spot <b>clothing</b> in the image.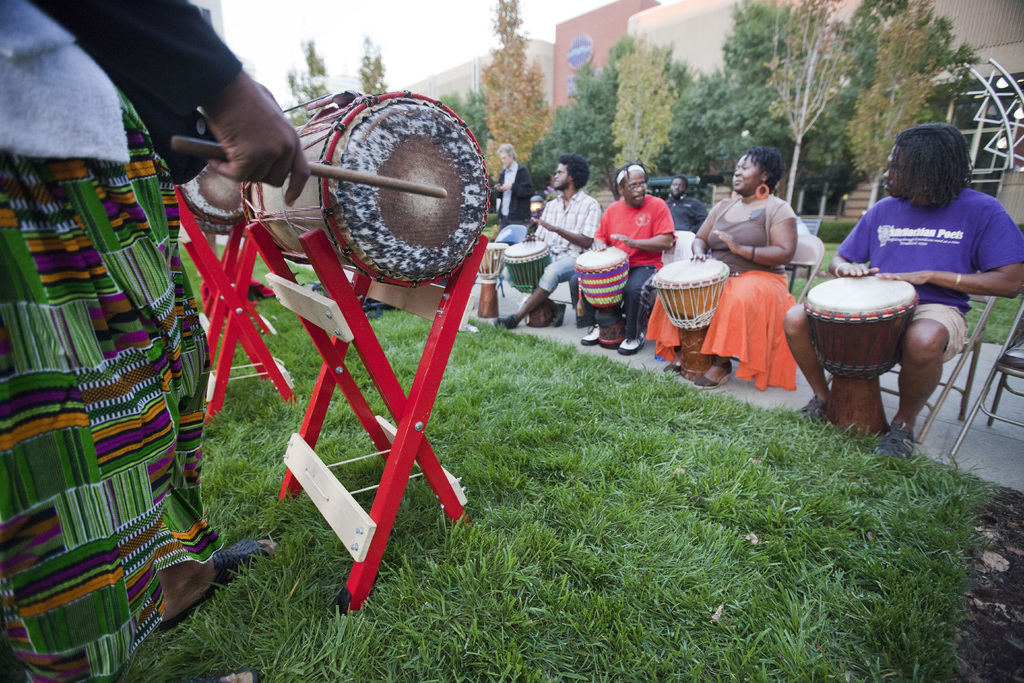
<b>clothing</b> found at 835 192 1023 357.
